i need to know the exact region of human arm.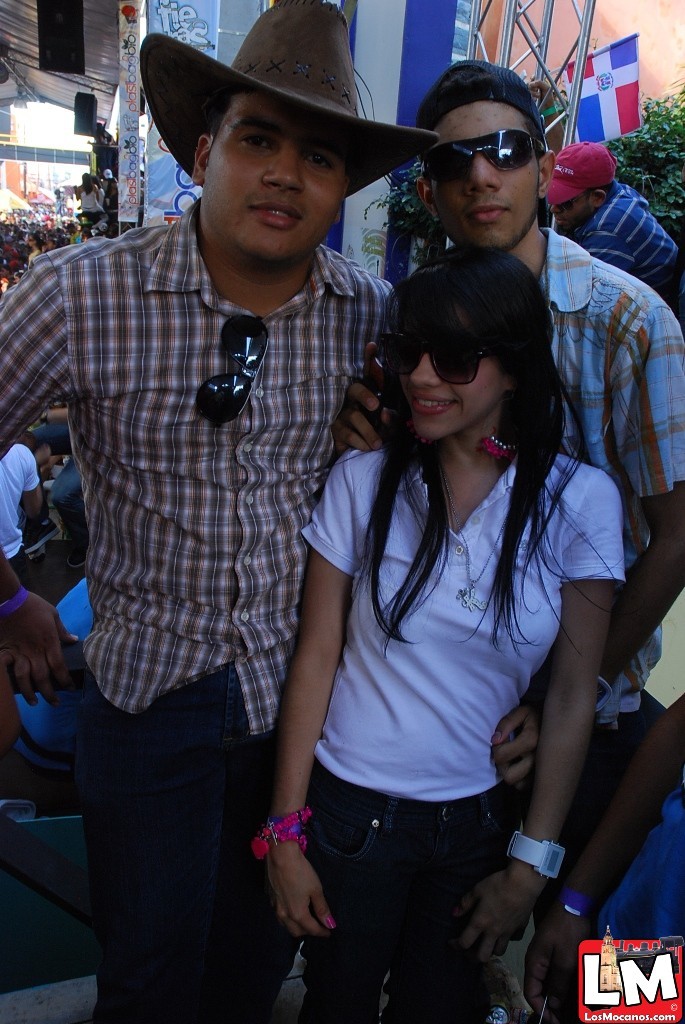
Region: 20 444 47 527.
